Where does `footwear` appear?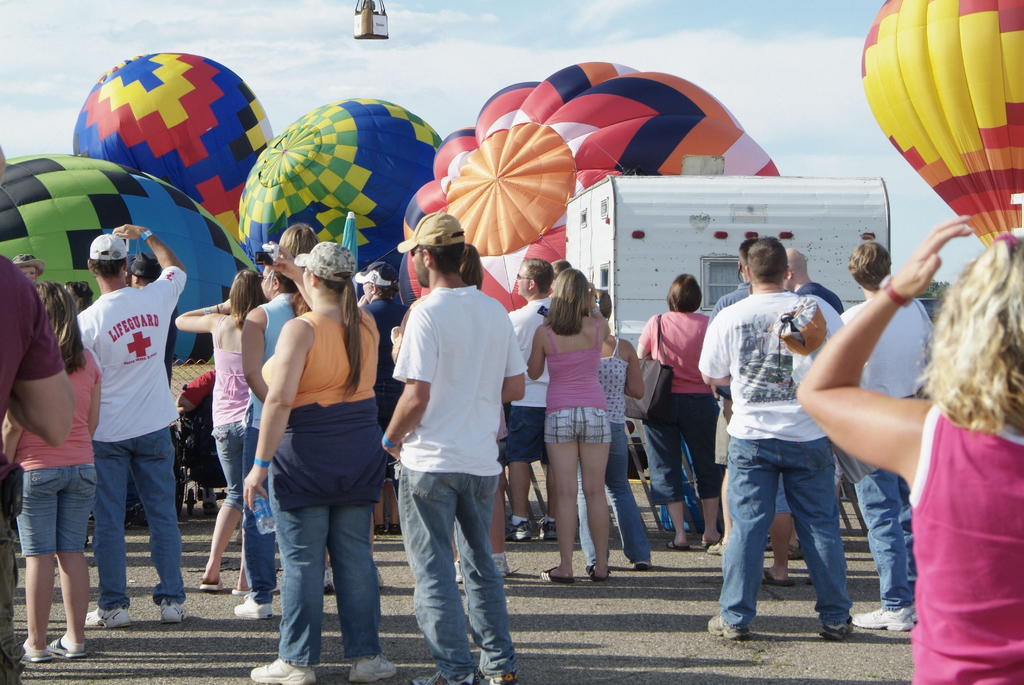
Appears at (x1=158, y1=600, x2=191, y2=625).
